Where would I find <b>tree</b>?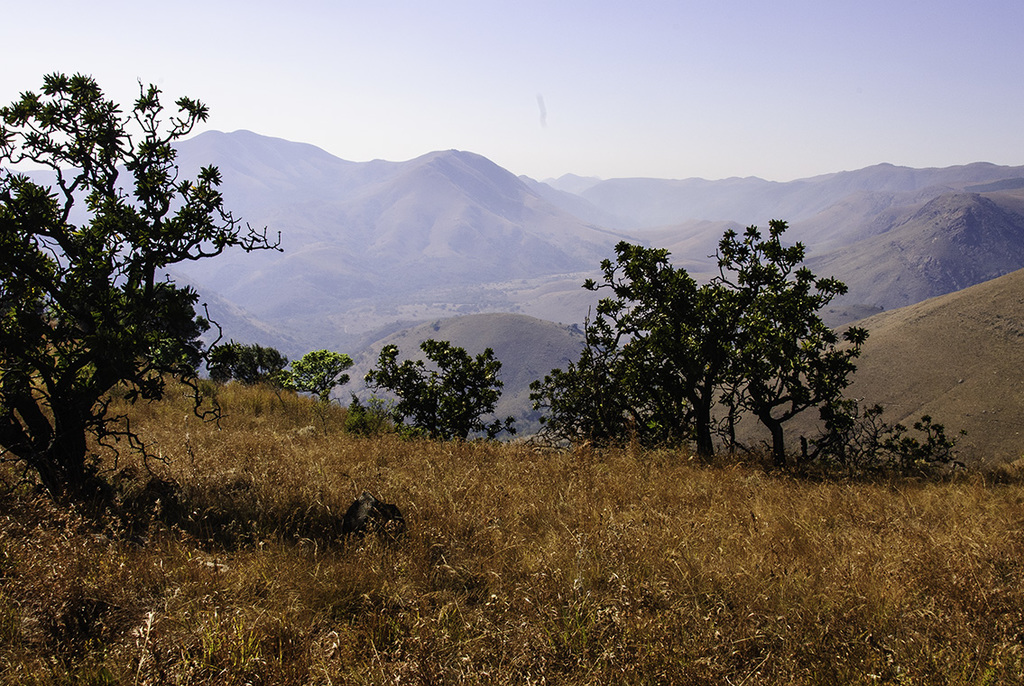
At l=710, t=219, r=873, b=463.
